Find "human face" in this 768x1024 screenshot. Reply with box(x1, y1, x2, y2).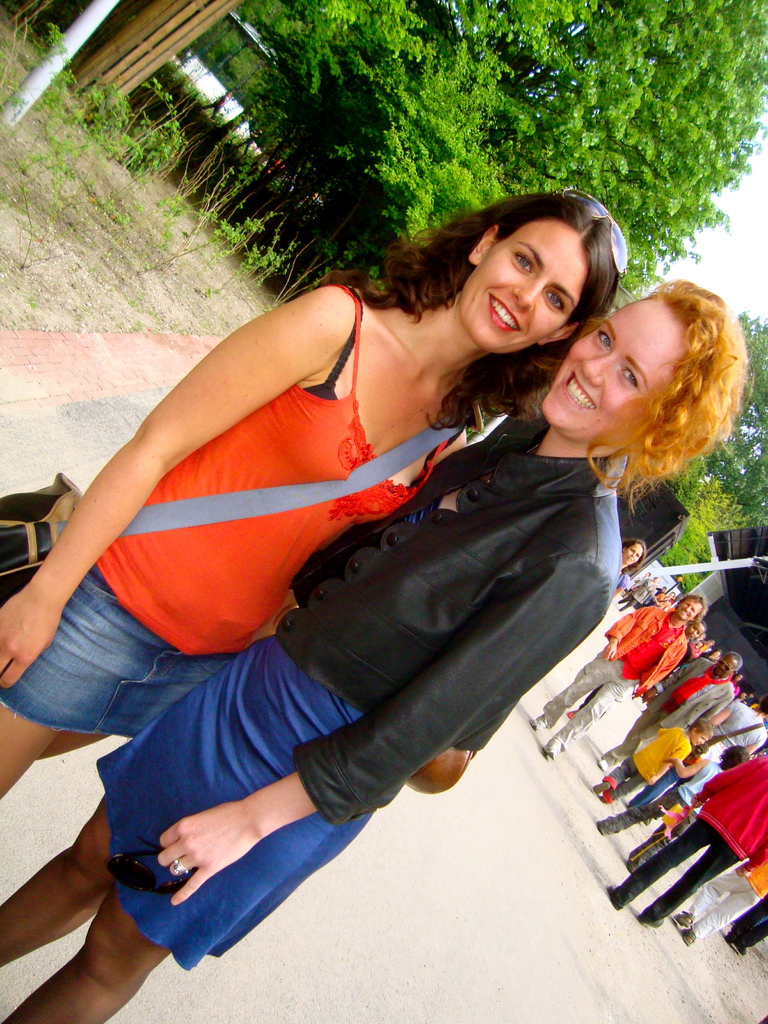
box(546, 292, 658, 428).
